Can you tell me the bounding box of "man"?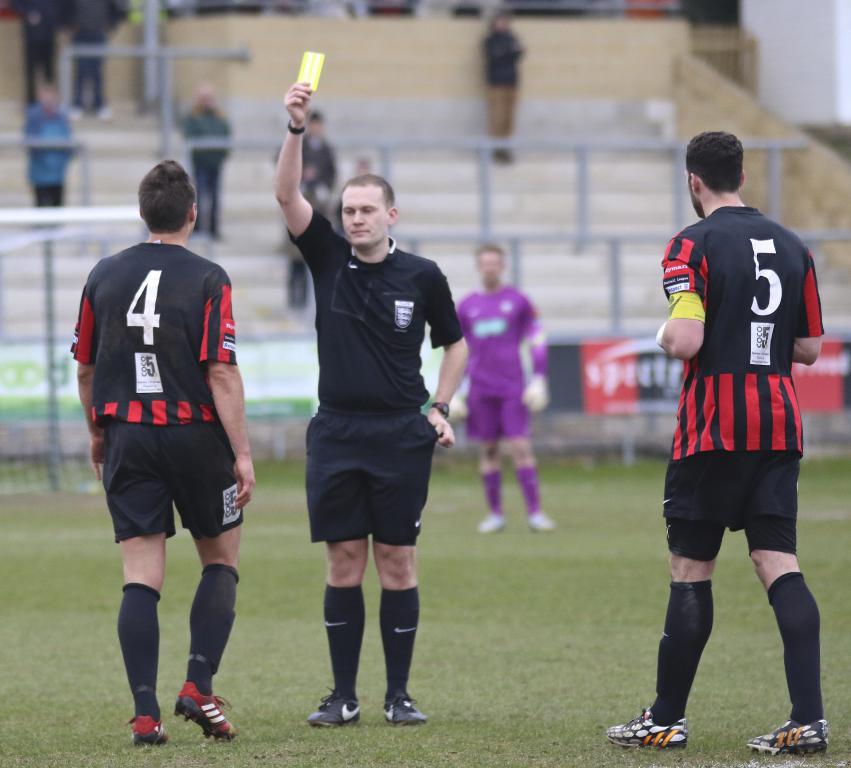
select_region(444, 244, 555, 535).
